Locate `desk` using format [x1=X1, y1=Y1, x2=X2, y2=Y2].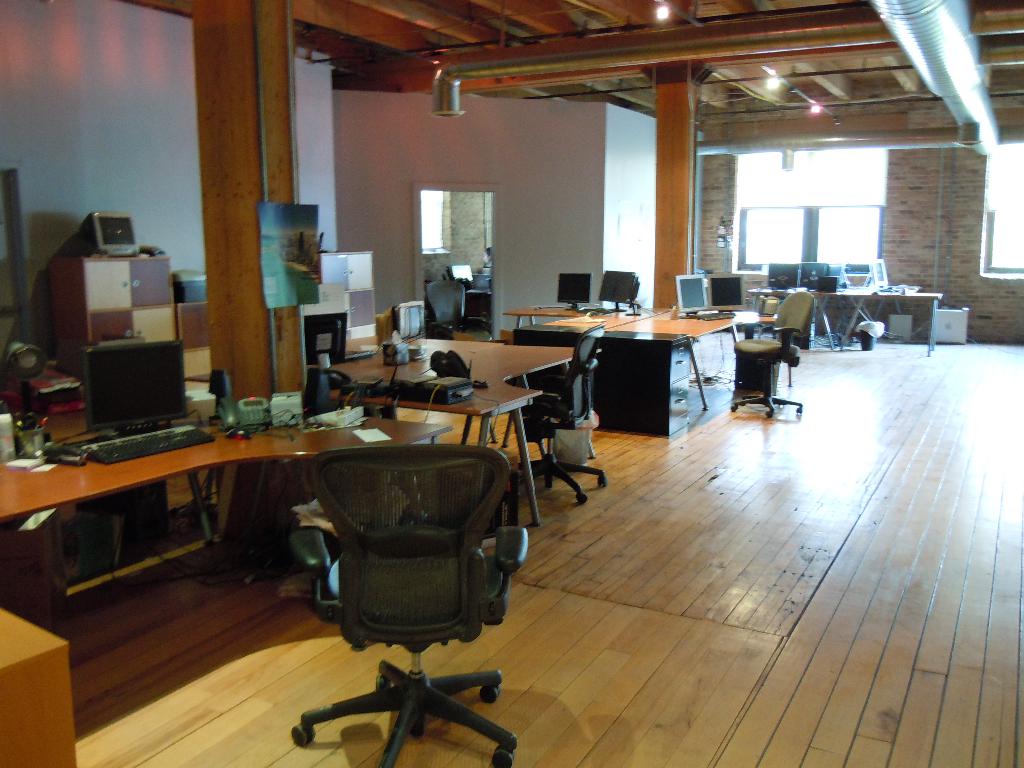
[x1=0, y1=432, x2=455, y2=627].
